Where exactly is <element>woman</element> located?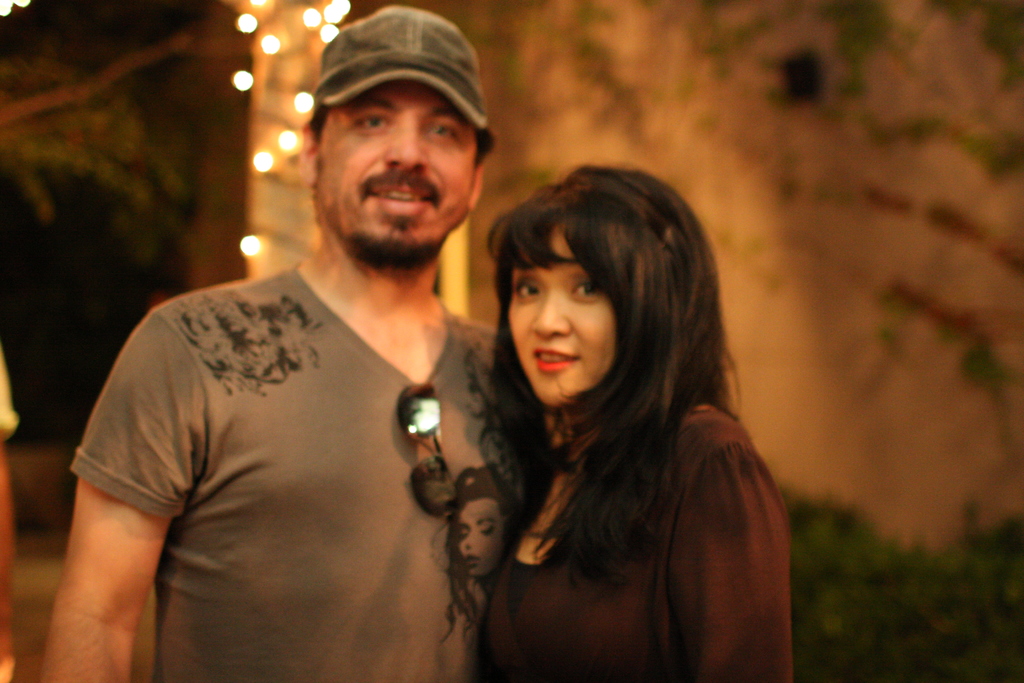
Its bounding box is (x1=426, y1=163, x2=796, y2=680).
